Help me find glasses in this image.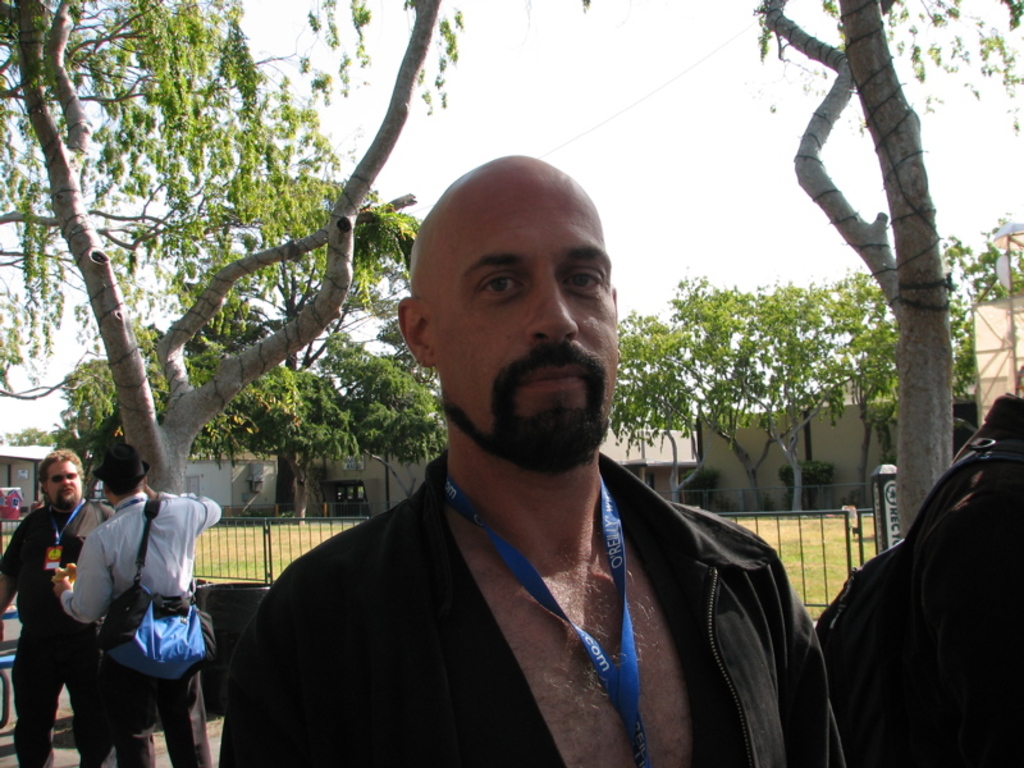
Found it: (x1=38, y1=468, x2=81, y2=492).
